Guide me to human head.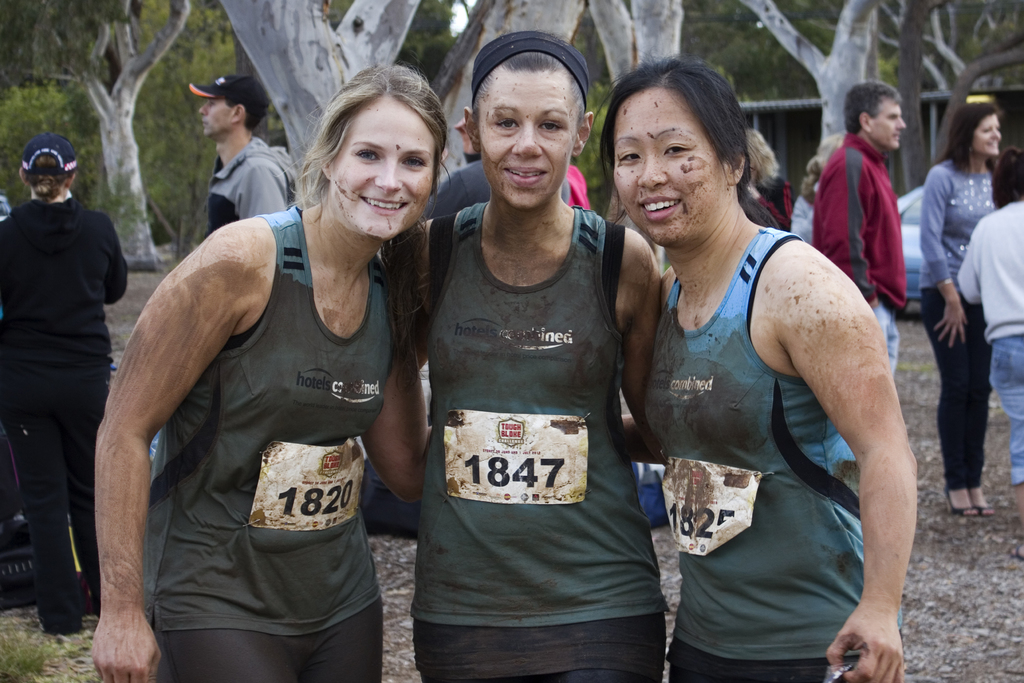
Guidance: left=845, top=79, right=905, bottom=153.
